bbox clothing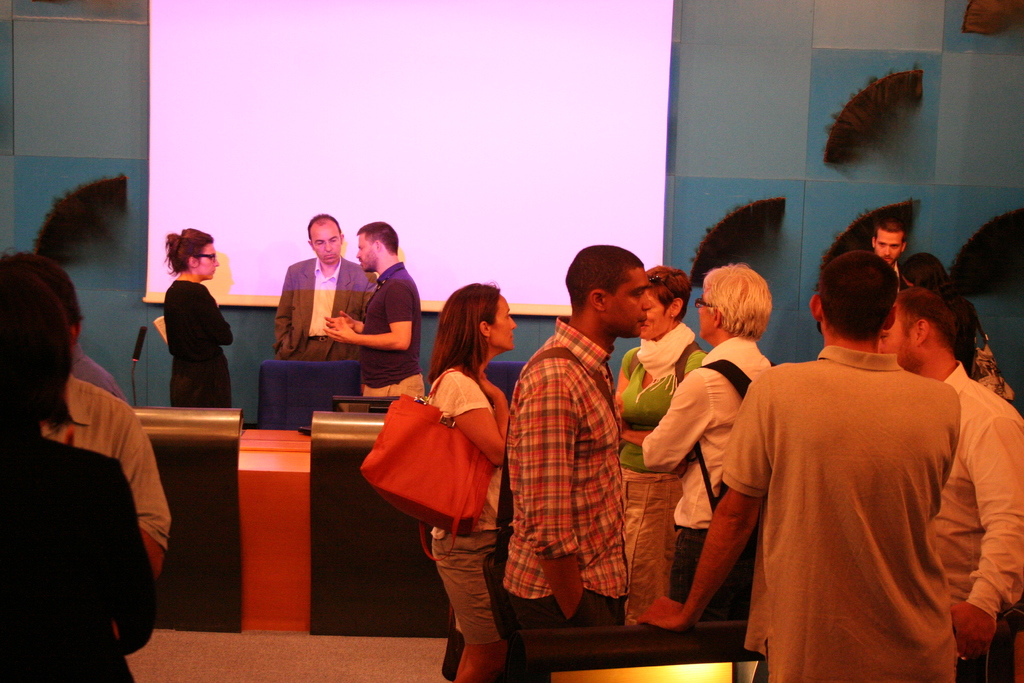
{"x1": 0, "y1": 425, "x2": 160, "y2": 682}
